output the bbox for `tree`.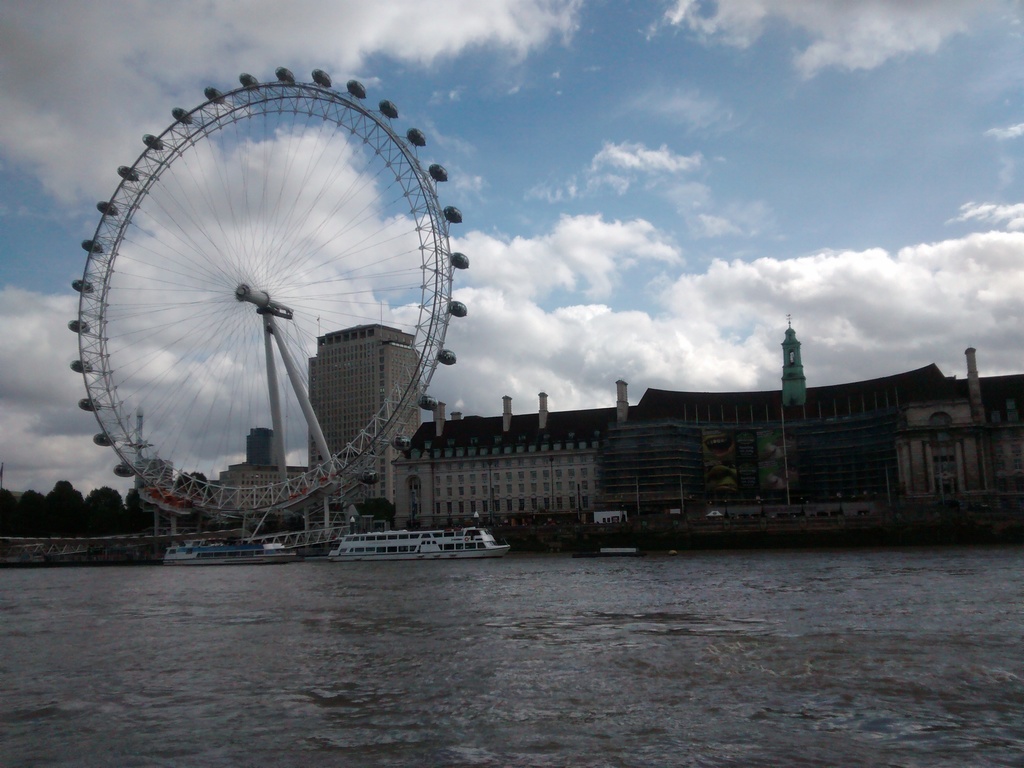
<region>370, 492, 394, 526</region>.
